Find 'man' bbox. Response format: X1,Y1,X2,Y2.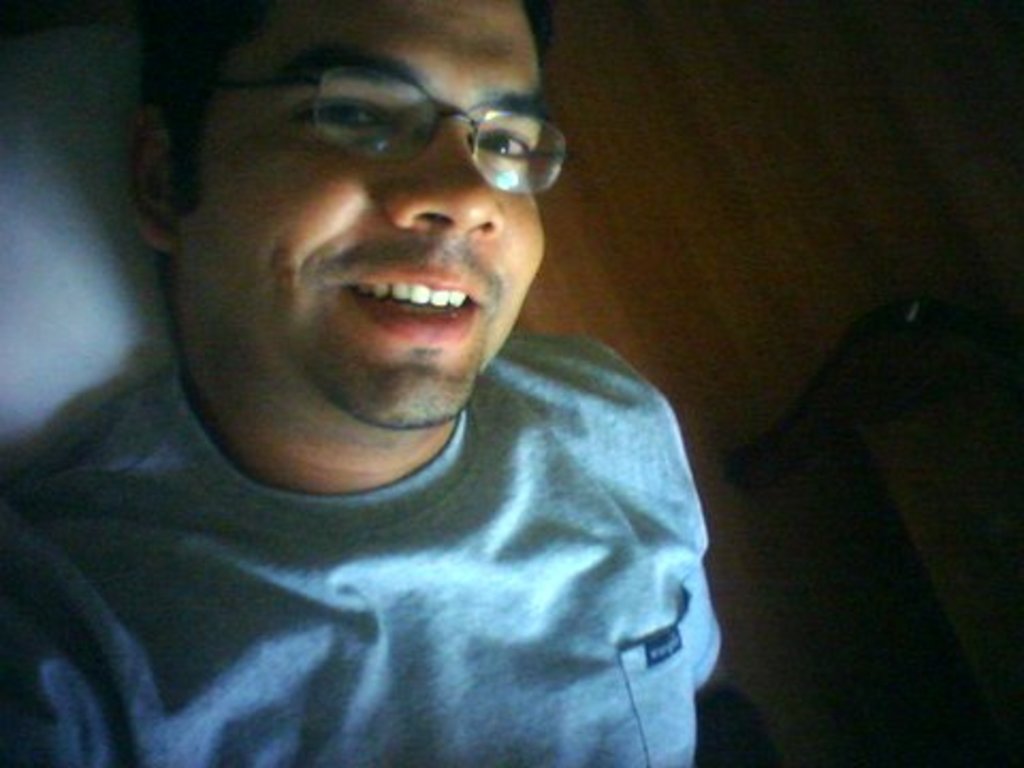
43,0,806,757.
